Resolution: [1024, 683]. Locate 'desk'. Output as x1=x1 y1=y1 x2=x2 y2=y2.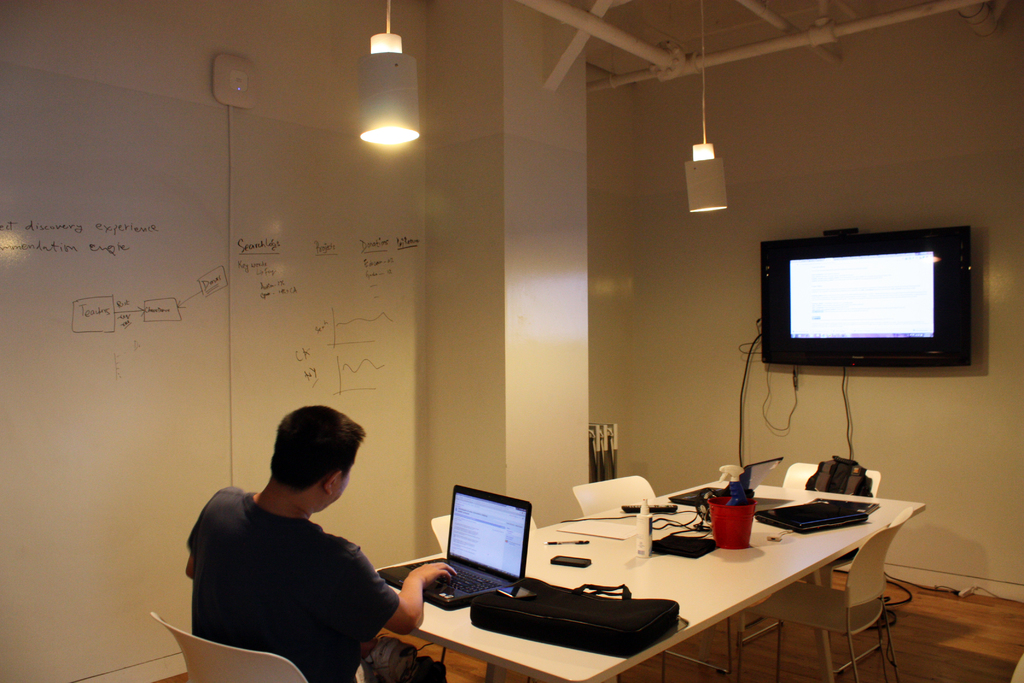
x1=395 y1=498 x2=915 y2=682.
